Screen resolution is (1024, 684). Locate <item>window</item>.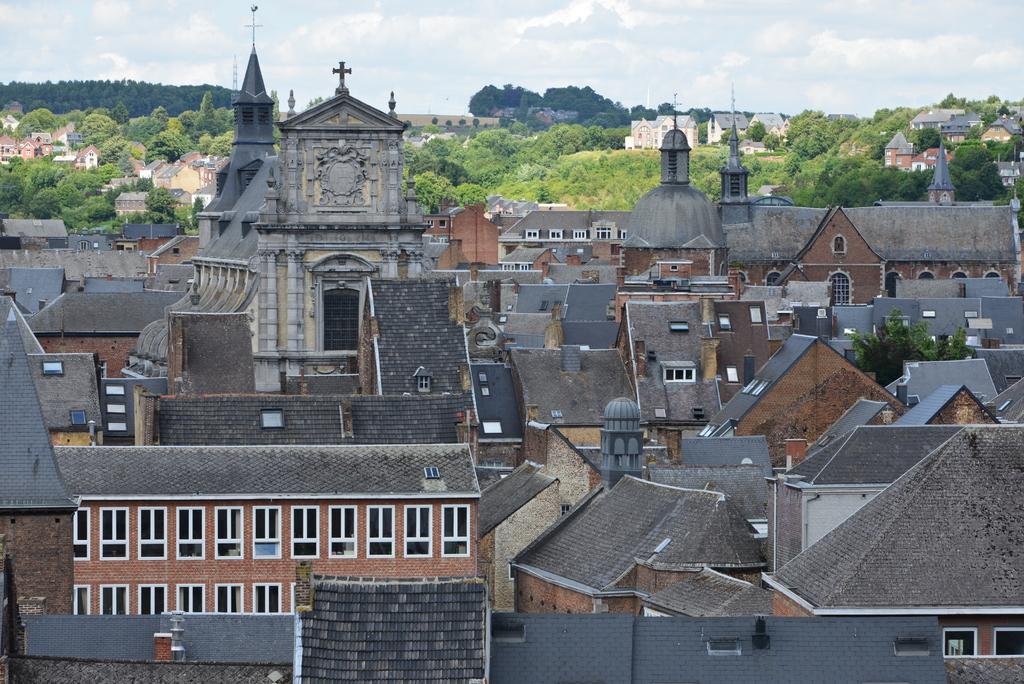
crop(990, 626, 1023, 658).
